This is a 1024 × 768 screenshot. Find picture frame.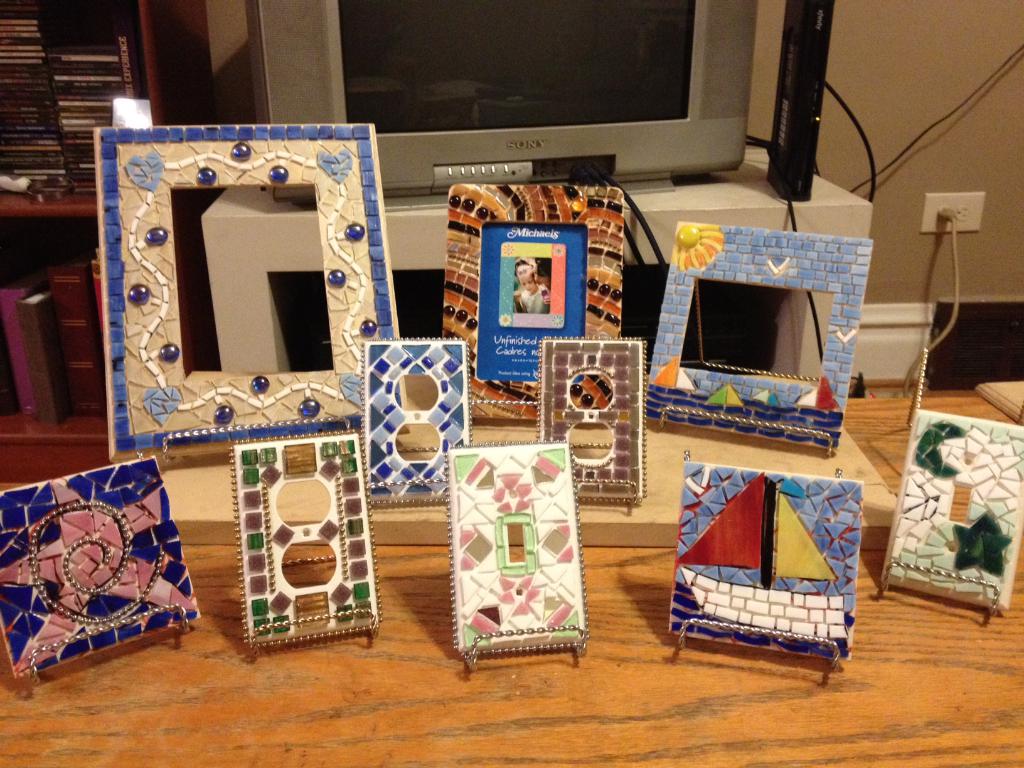
Bounding box: pyautogui.locateOnScreen(882, 406, 1023, 611).
